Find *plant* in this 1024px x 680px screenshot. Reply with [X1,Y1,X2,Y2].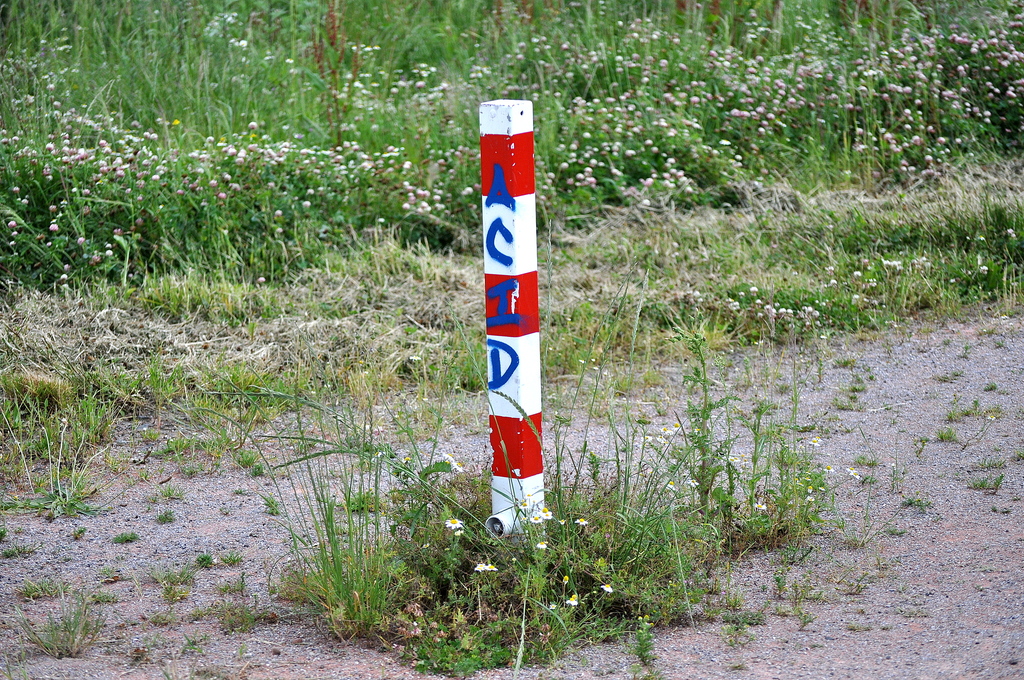
[0,544,38,560].
